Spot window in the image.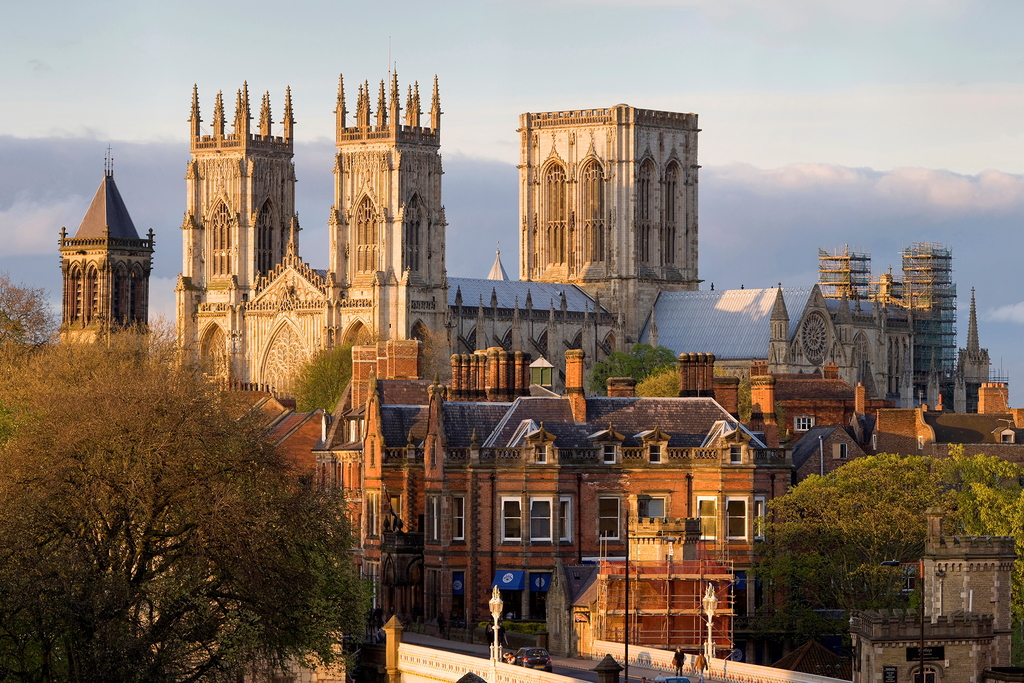
window found at locate(429, 499, 441, 544).
